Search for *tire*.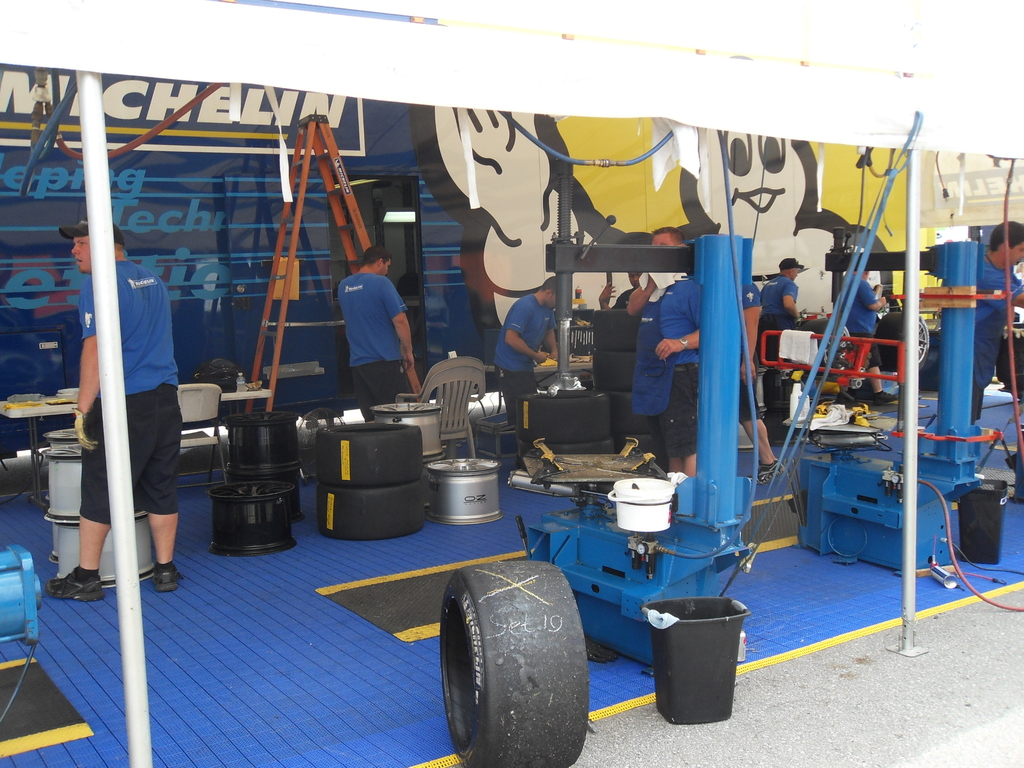
Found at 922 332 947 395.
